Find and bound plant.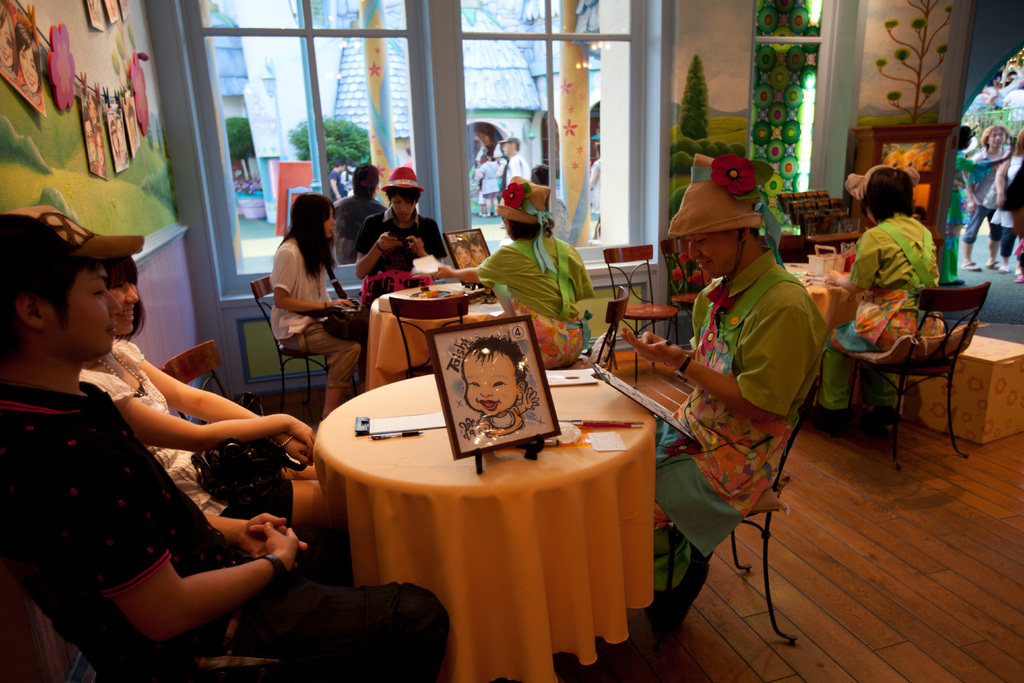
Bound: x1=230 y1=217 x2=296 y2=245.
